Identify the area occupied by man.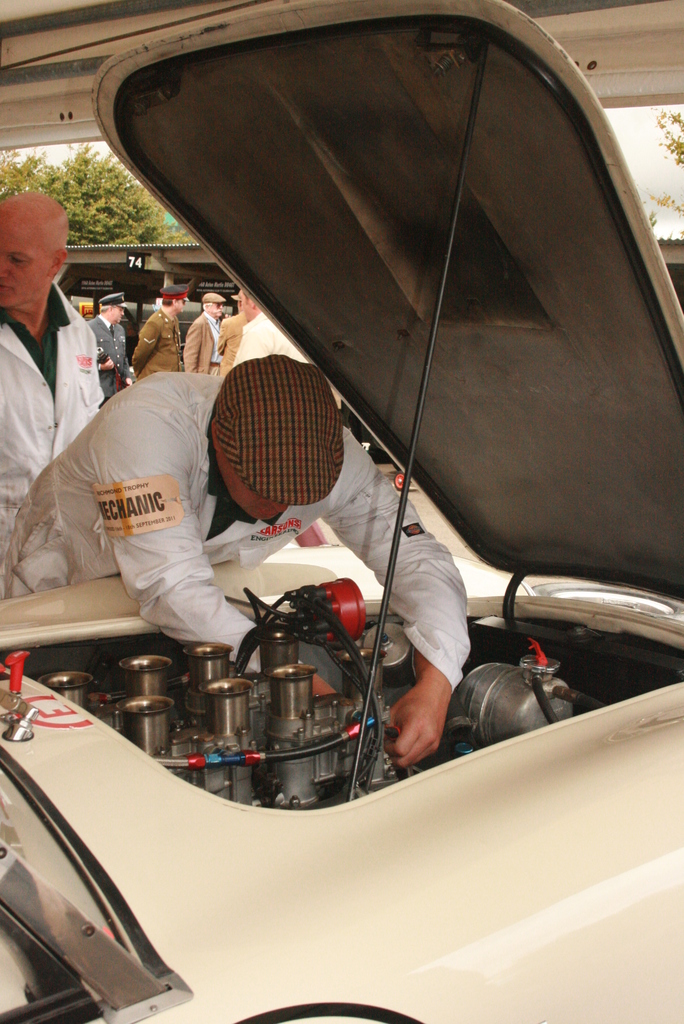
Area: select_region(129, 283, 197, 386).
